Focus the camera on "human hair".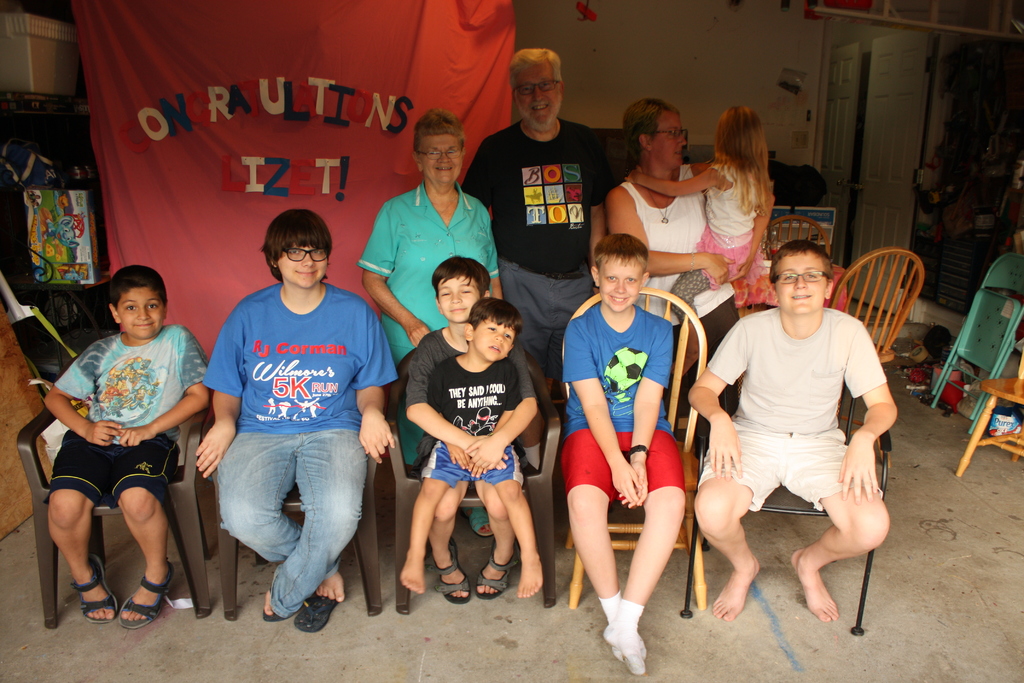
Focus region: <bbox>430, 249, 493, 290</bbox>.
